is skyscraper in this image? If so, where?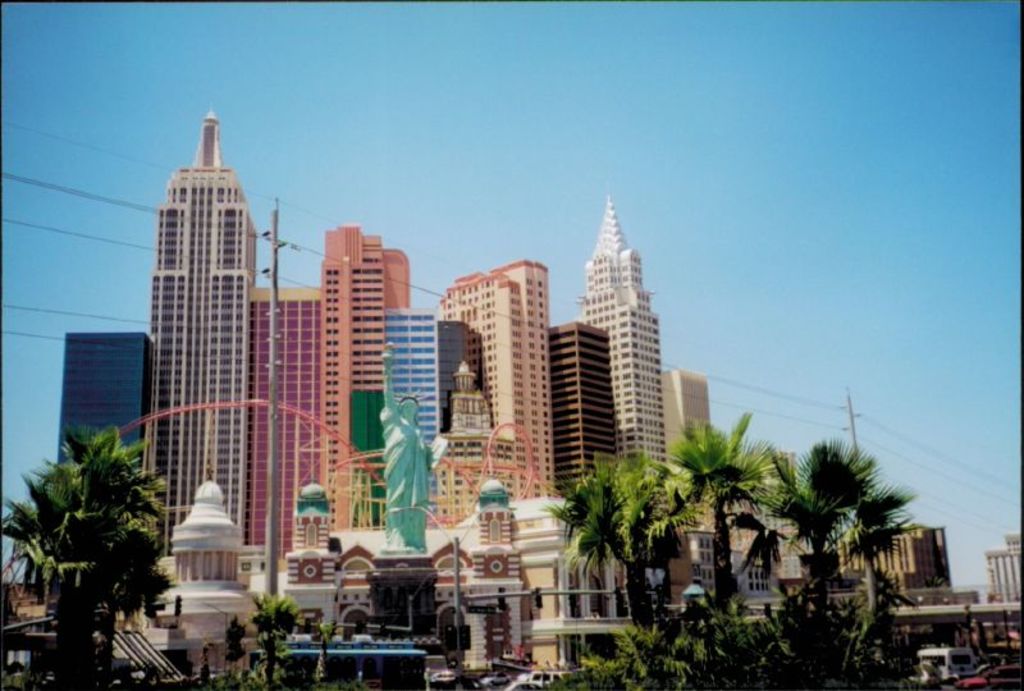
Yes, at bbox(241, 282, 316, 582).
